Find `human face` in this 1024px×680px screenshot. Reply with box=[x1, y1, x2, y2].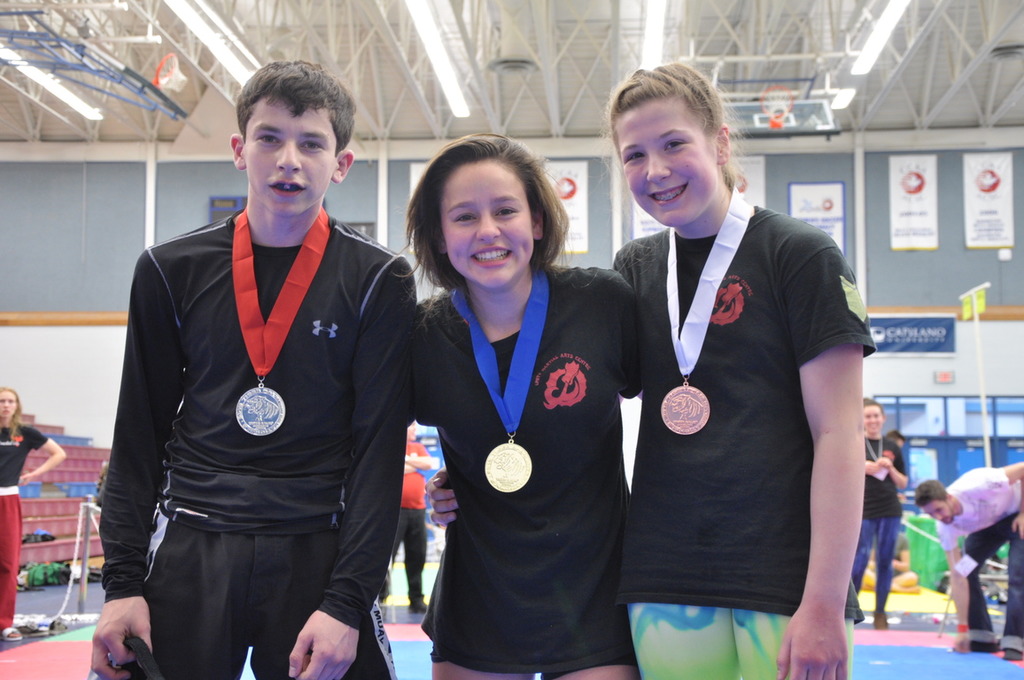
box=[625, 101, 710, 223].
